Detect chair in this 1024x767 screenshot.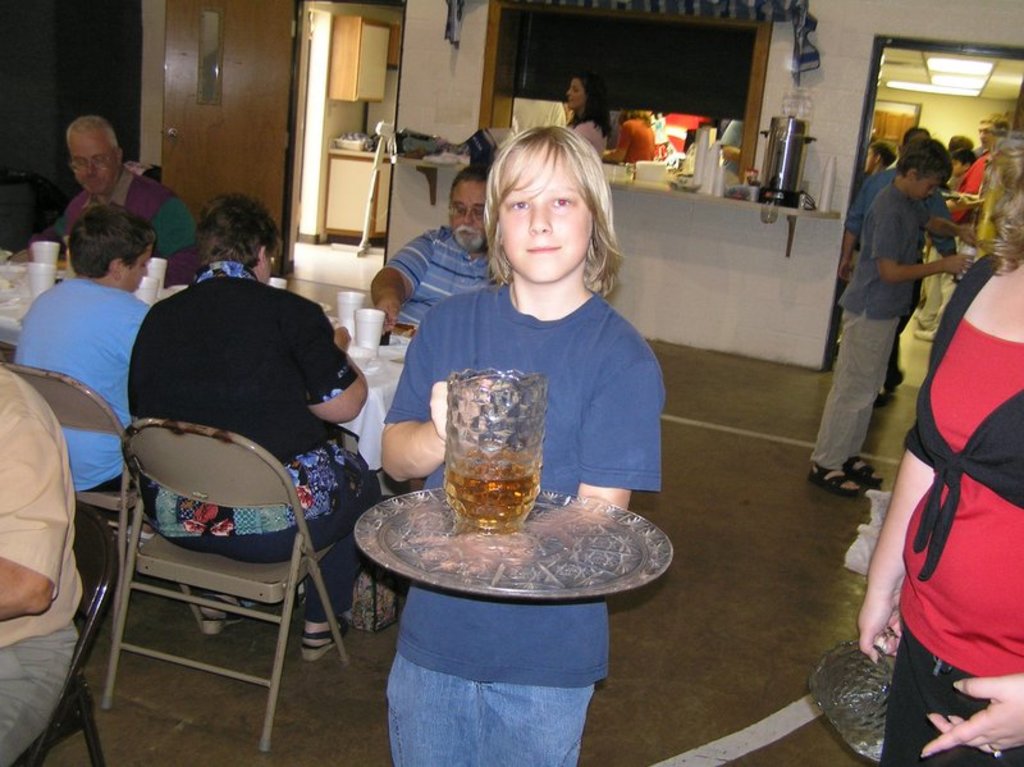
Detection: select_region(4, 499, 119, 766).
